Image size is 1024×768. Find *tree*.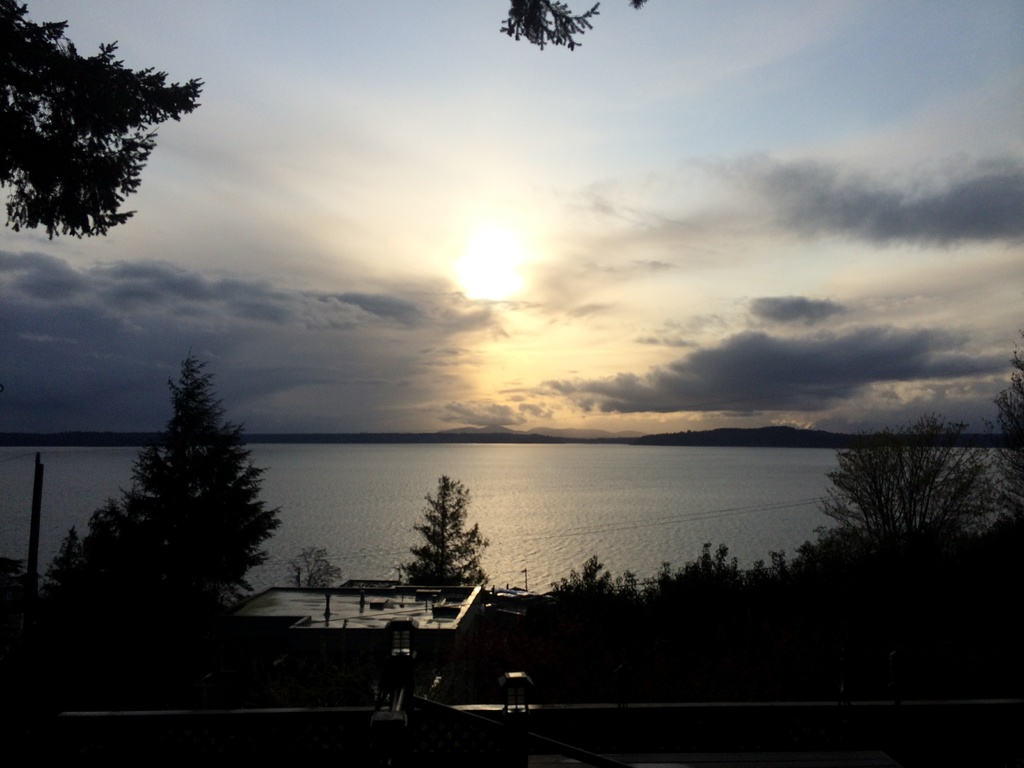
select_region(993, 351, 1023, 520).
